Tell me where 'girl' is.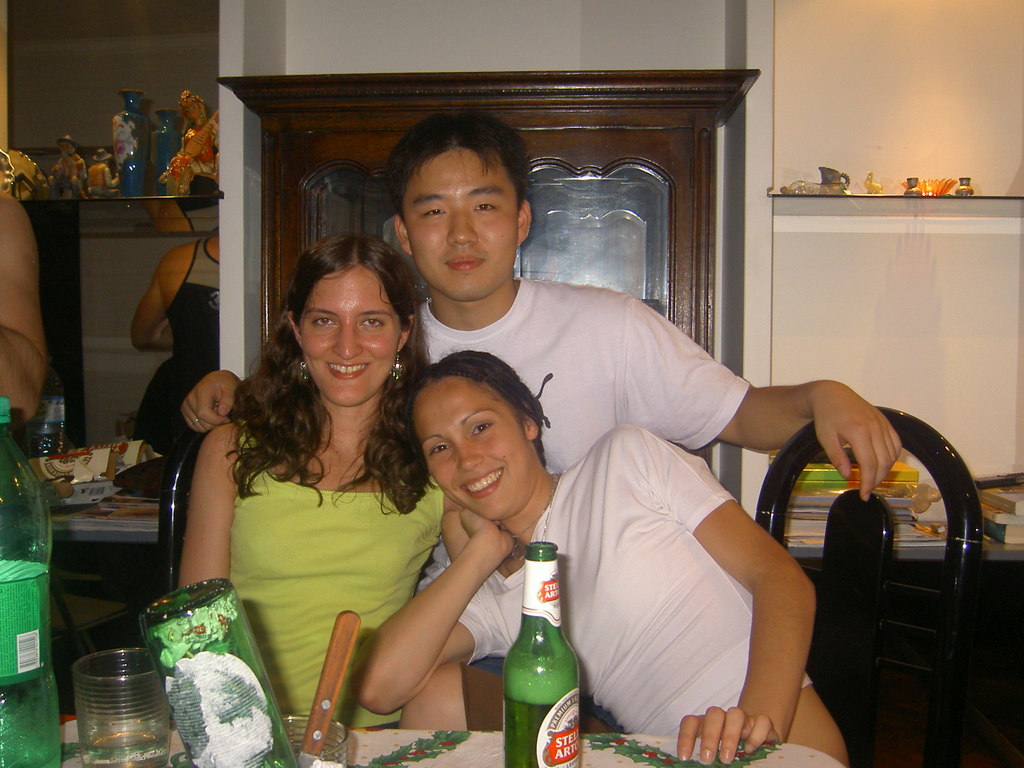
'girl' is at {"x1": 354, "y1": 347, "x2": 848, "y2": 767}.
